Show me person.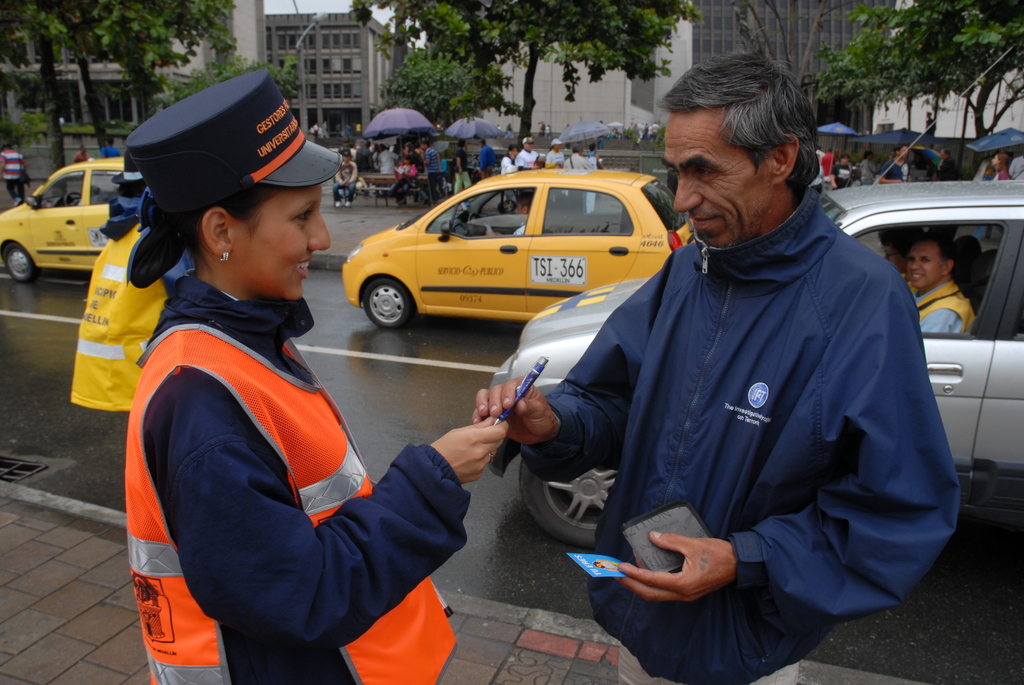
person is here: bbox=(107, 91, 460, 663).
